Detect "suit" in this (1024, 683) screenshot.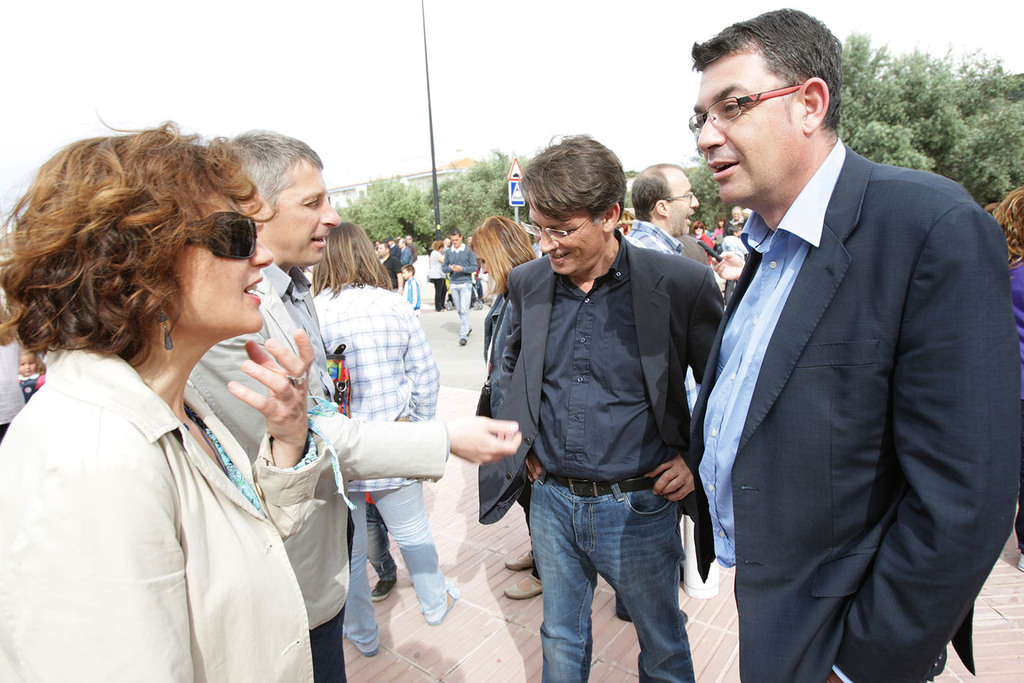
Detection: select_region(685, 28, 994, 682).
